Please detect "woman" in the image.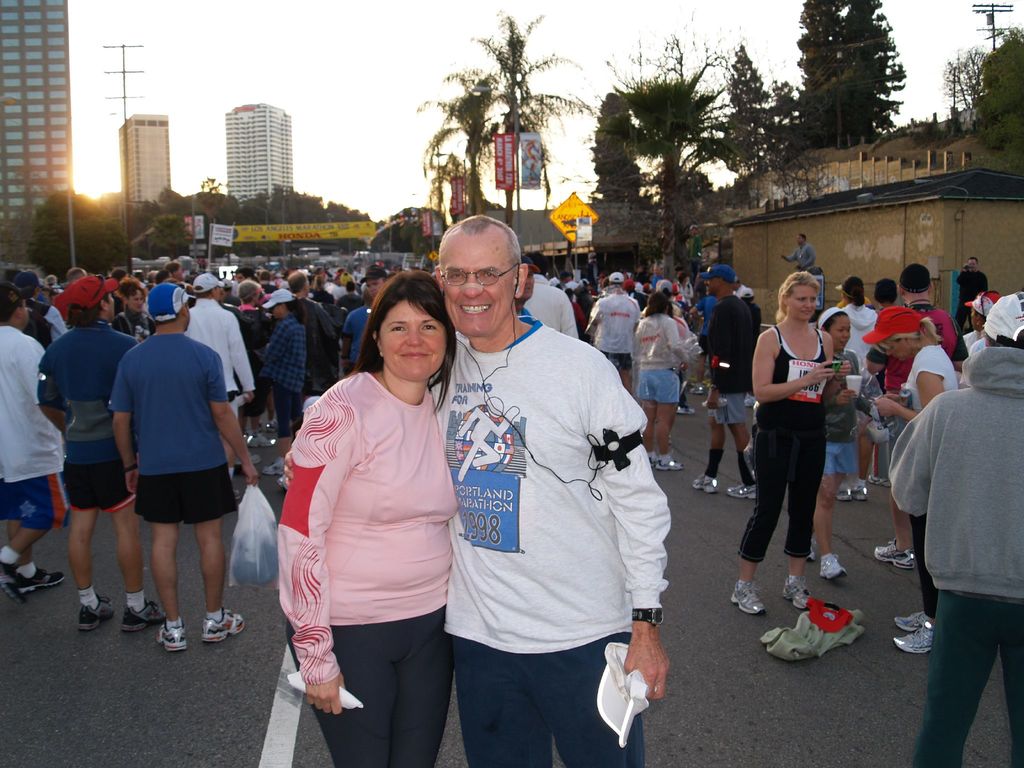
select_region(816, 299, 878, 587).
